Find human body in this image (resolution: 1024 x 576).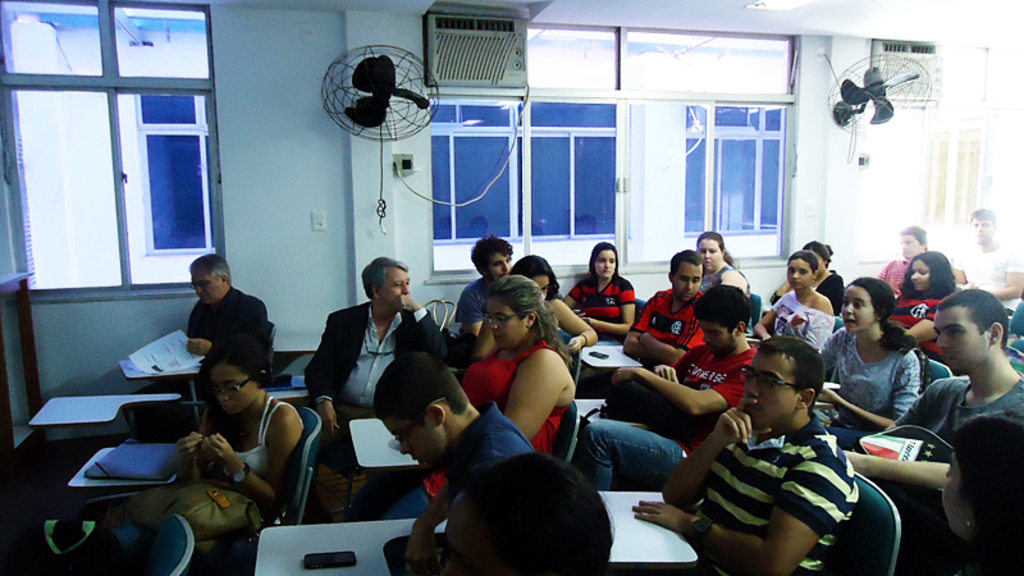
{"x1": 576, "y1": 343, "x2": 763, "y2": 493}.
